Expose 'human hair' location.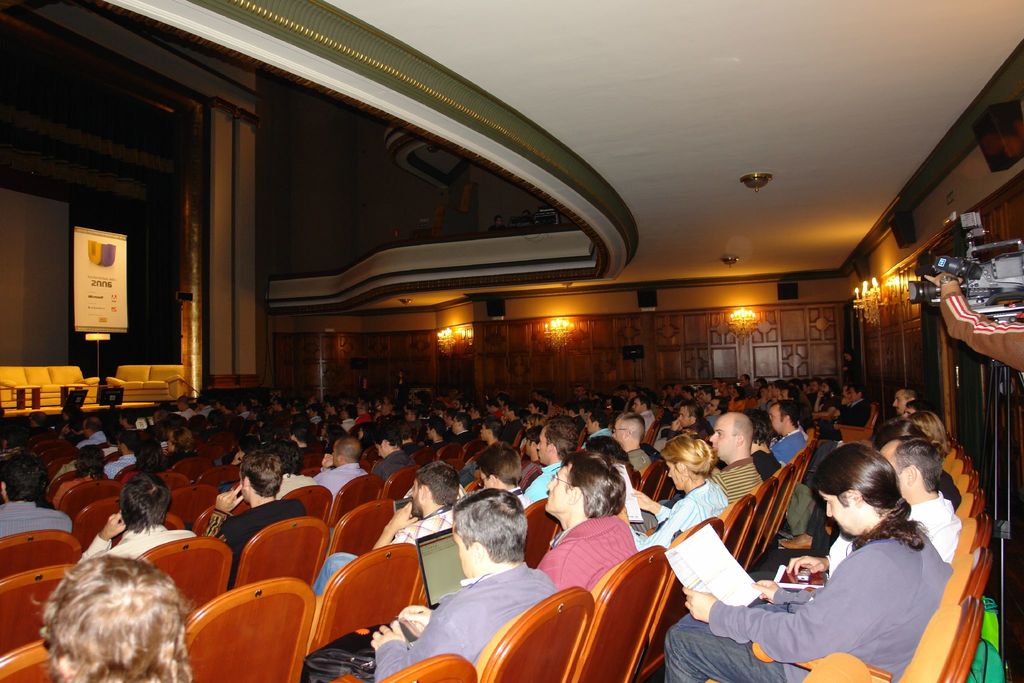
Exposed at bbox(0, 450, 46, 509).
